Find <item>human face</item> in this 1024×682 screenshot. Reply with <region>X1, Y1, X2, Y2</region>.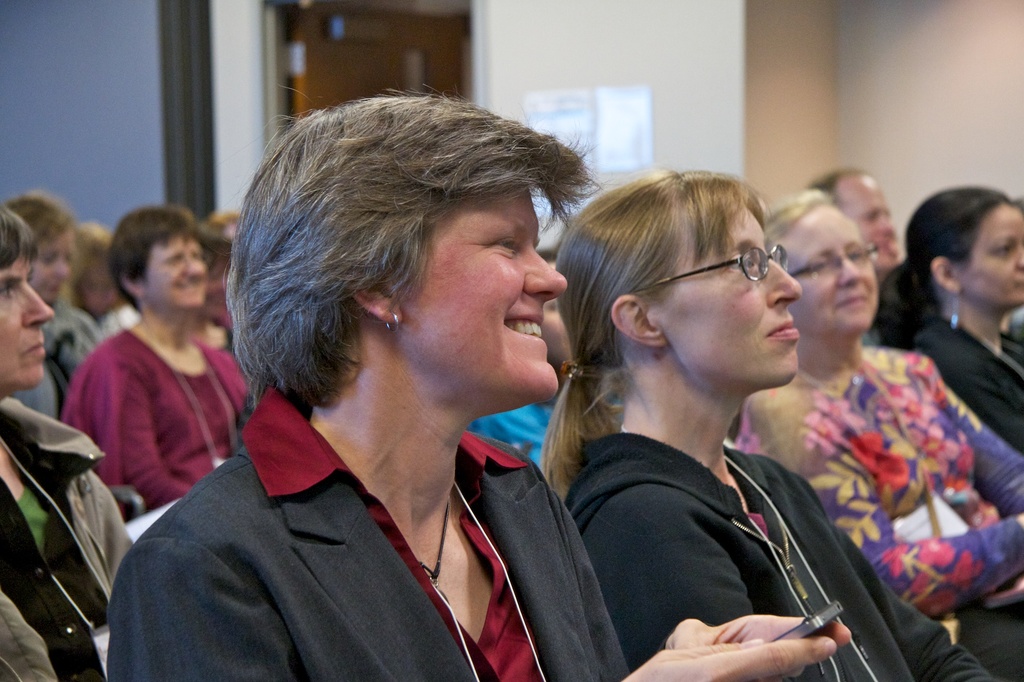
<region>0, 251, 49, 387</region>.
